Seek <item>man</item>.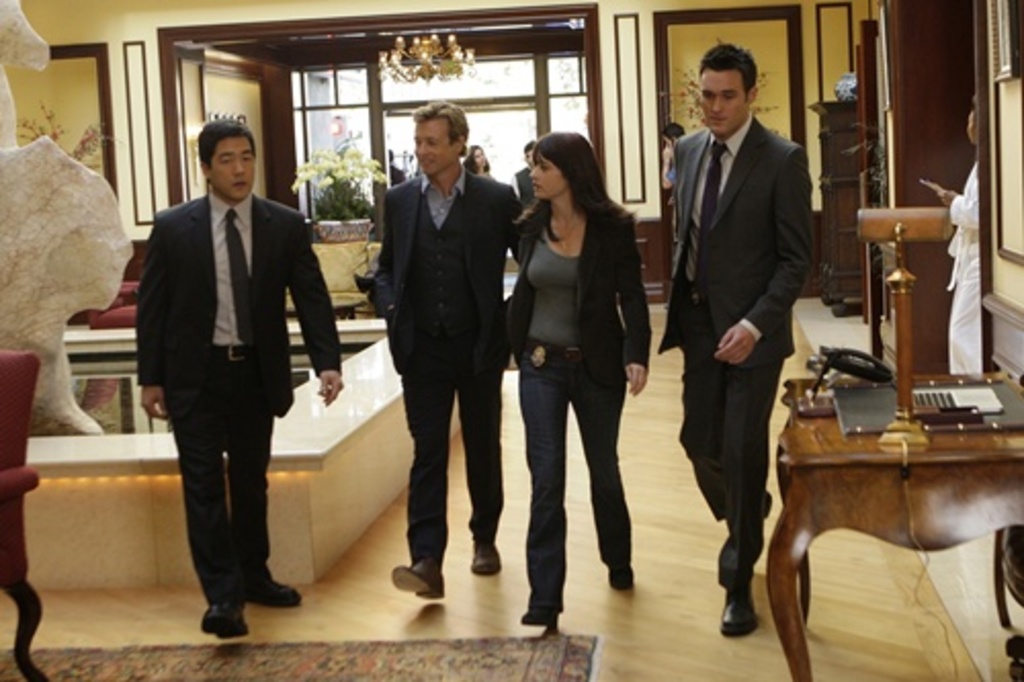
(123,109,328,641).
